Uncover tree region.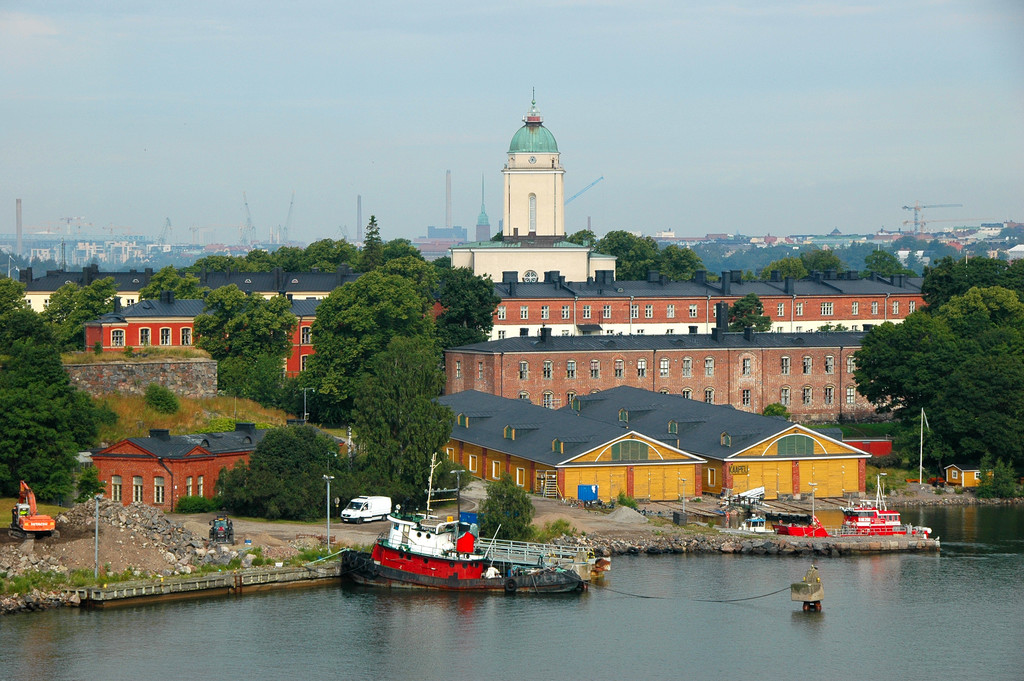
Uncovered: 426:268:494:335.
